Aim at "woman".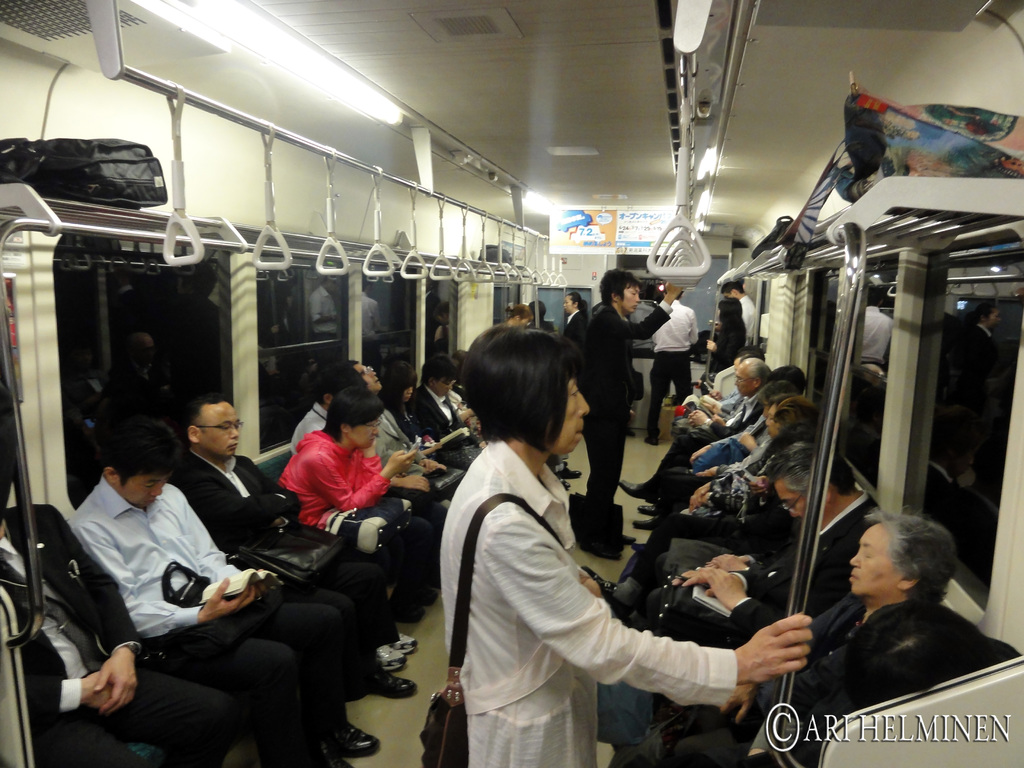
Aimed at l=419, t=331, r=813, b=766.
